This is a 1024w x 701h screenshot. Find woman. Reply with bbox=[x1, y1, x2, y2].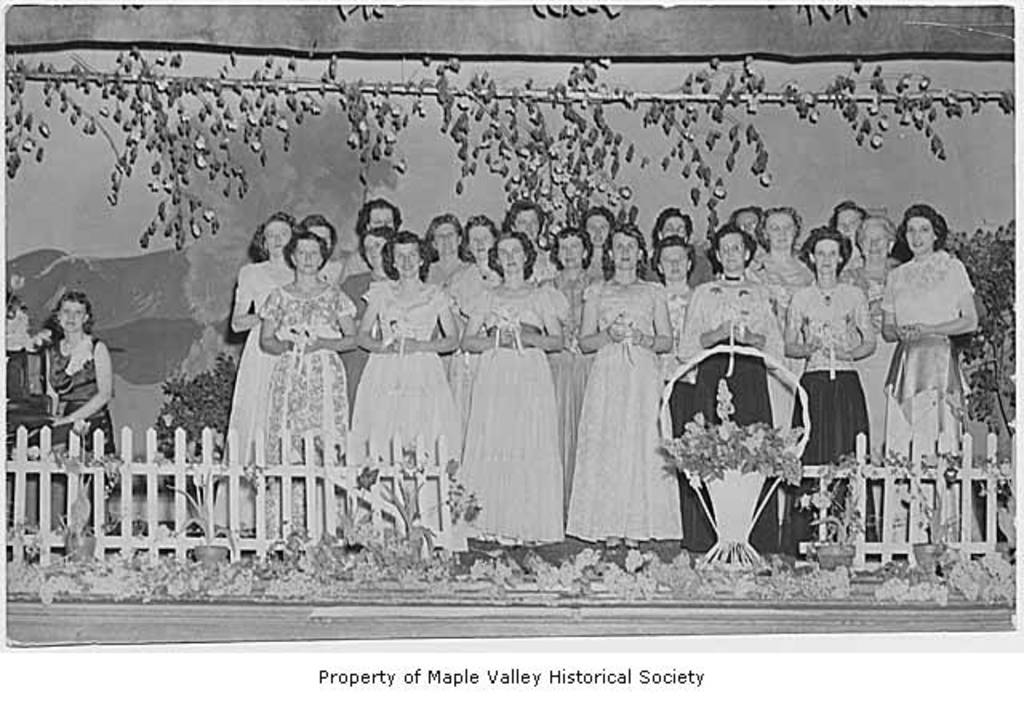
bbox=[656, 235, 702, 546].
